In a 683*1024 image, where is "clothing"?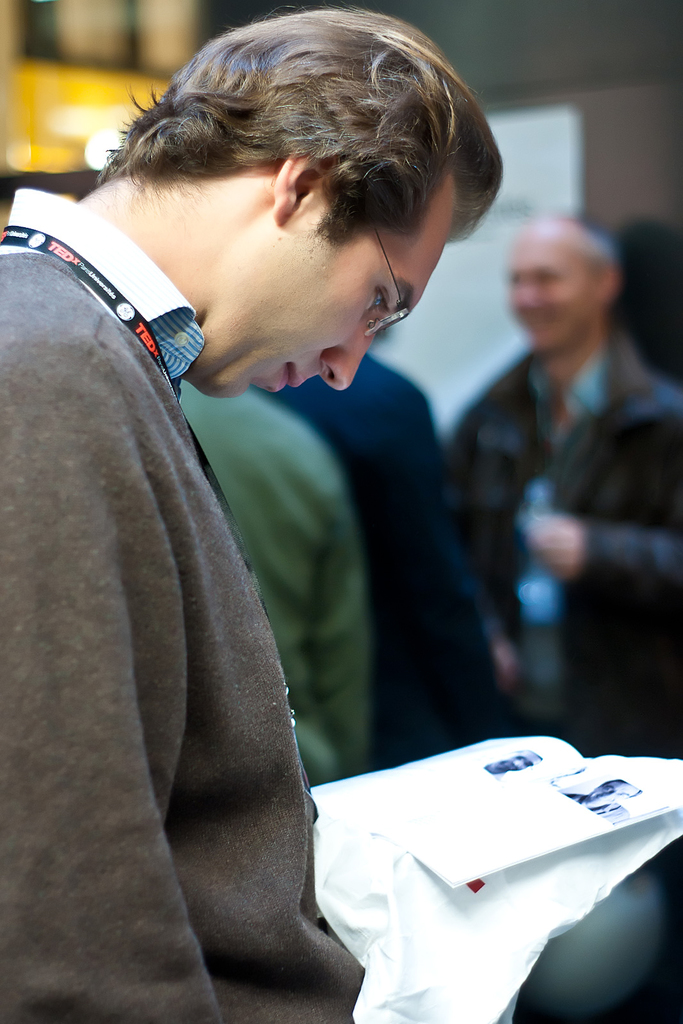
[left=172, top=376, right=368, bottom=778].
